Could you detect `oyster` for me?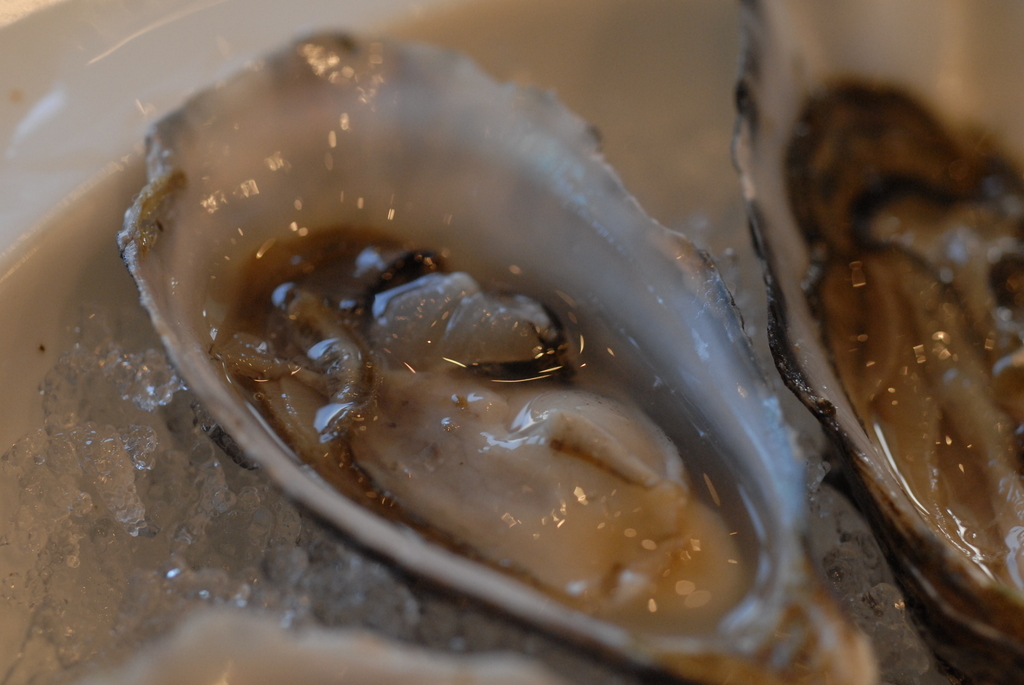
Detection result: [119,22,885,684].
